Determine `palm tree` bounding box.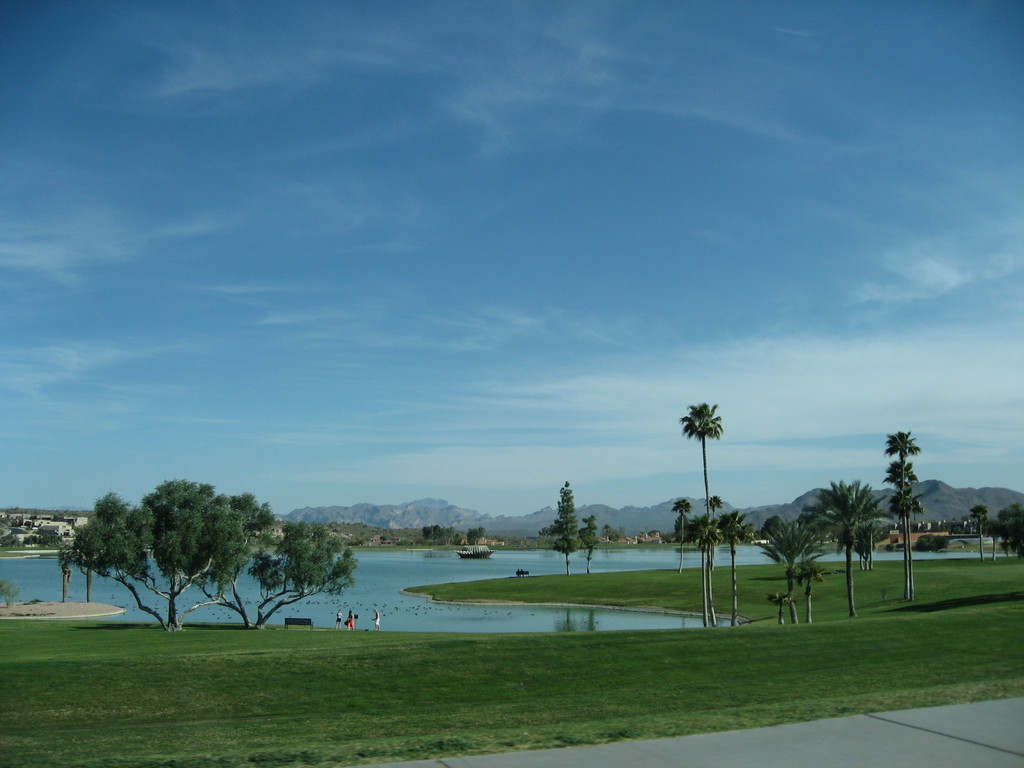
Determined: {"x1": 798, "y1": 478, "x2": 890, "y2": 612}.
